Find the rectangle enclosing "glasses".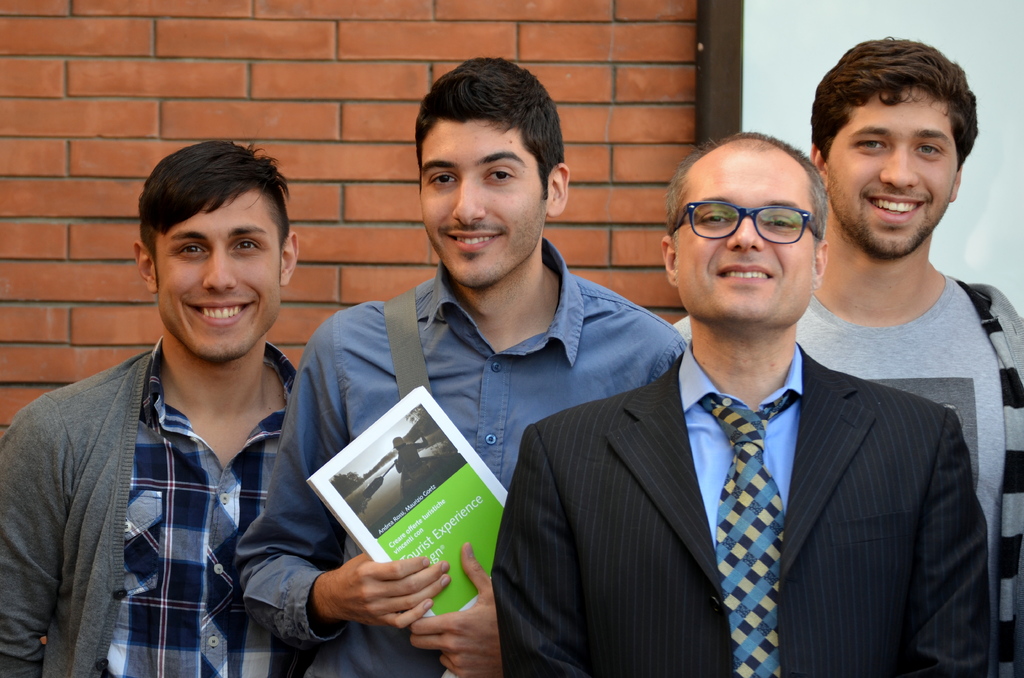
<bbox>668, 201, 826, 250</bbox>.
